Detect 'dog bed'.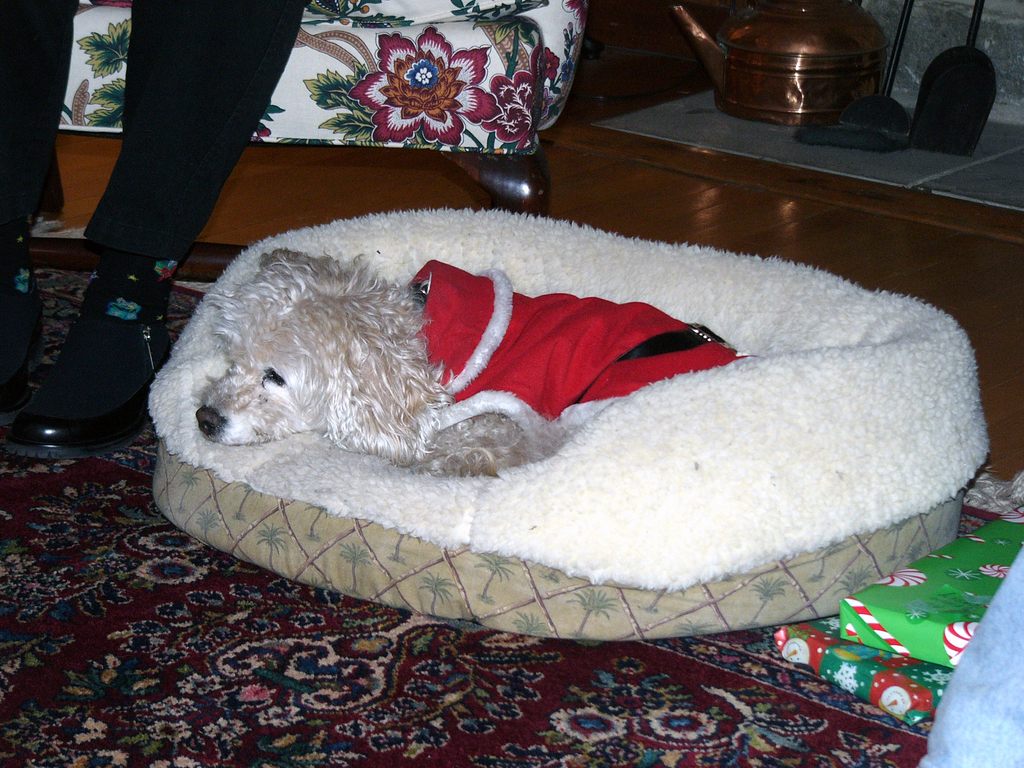
Detected at [left=149, top=205, right=991, bottom=641].
